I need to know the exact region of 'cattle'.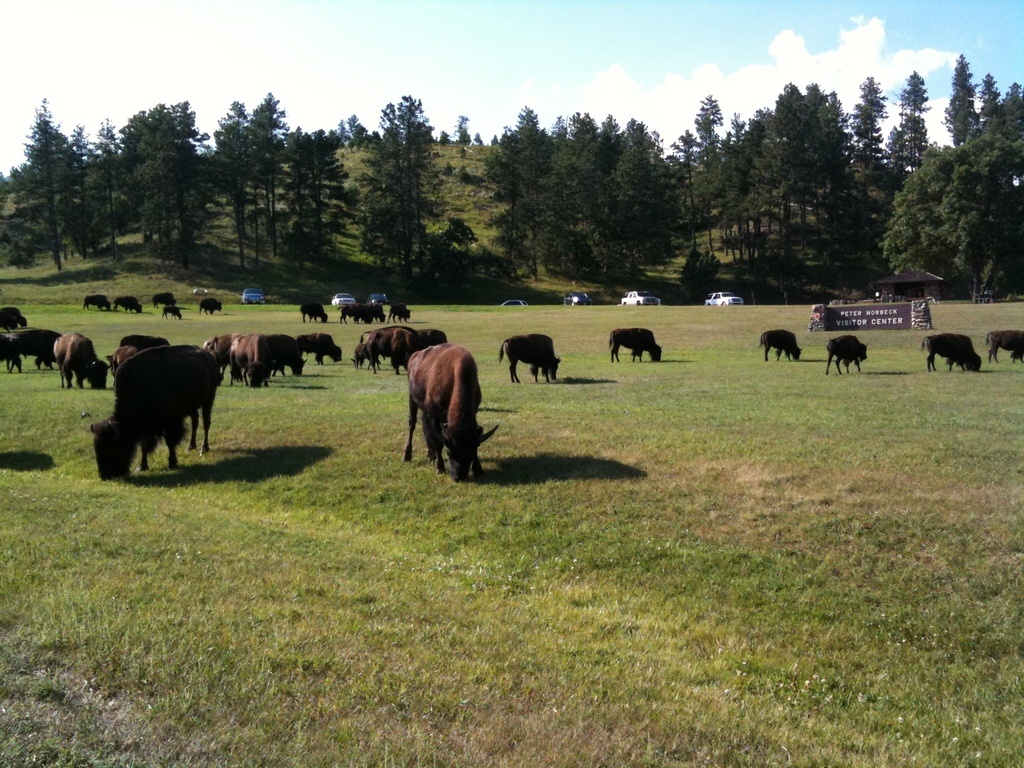
Region: {"x1": 923, "y1": 335, "x2": 982, "y2": 372}.
